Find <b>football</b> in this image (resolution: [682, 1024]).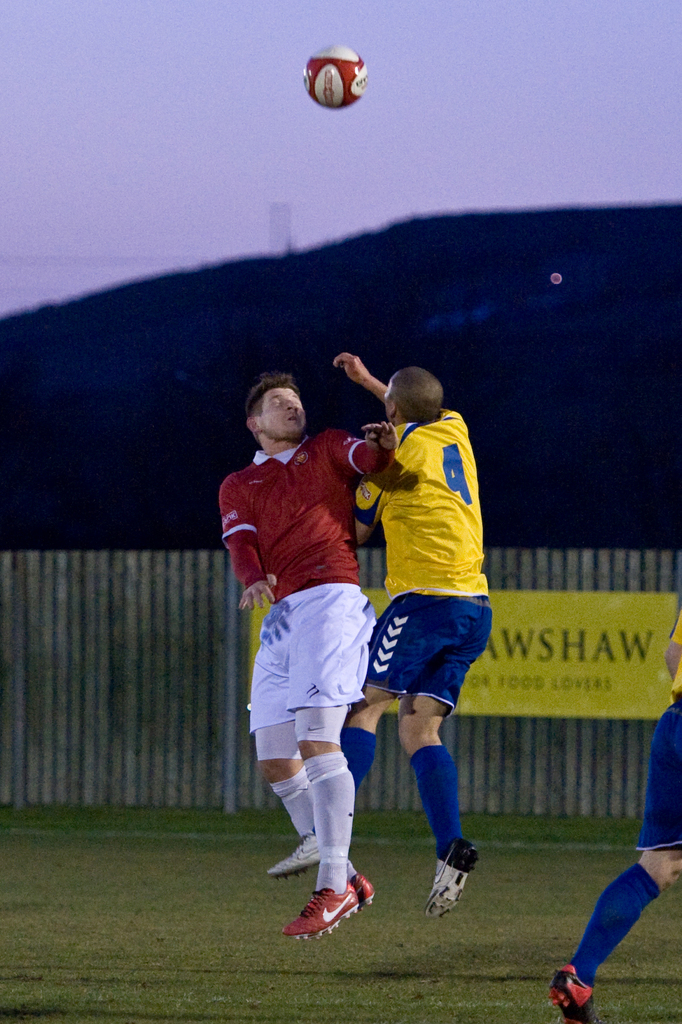
(301, 42, 368, 108).
